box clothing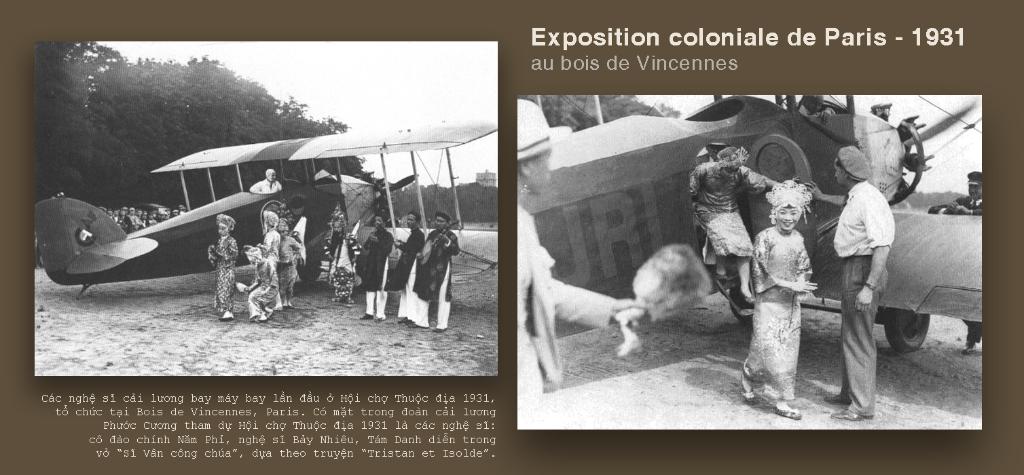
391,233,461,332
